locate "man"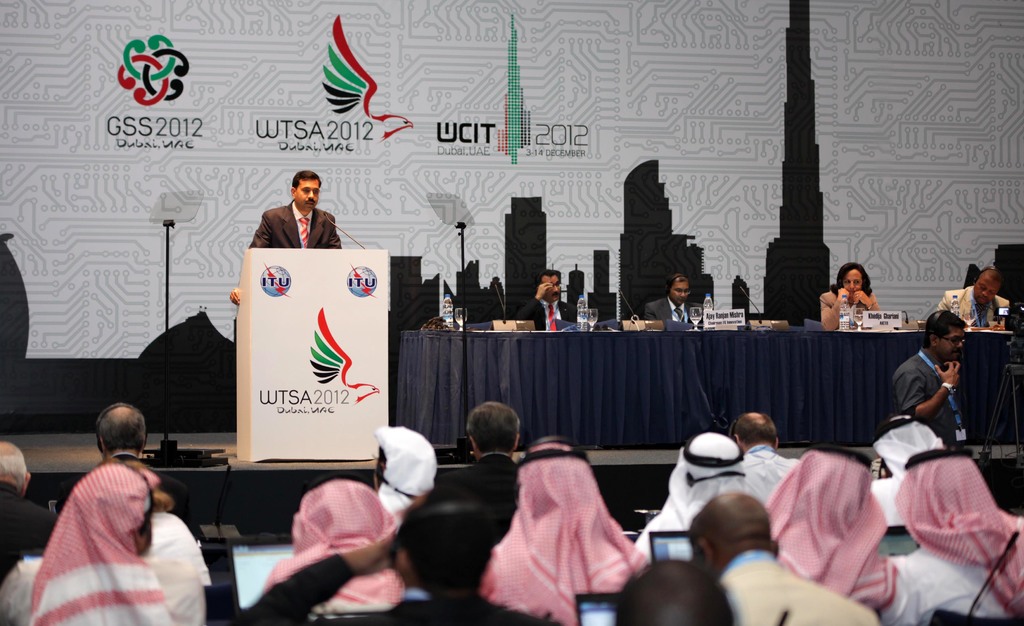
Rect(636, 431, 745, 558)
